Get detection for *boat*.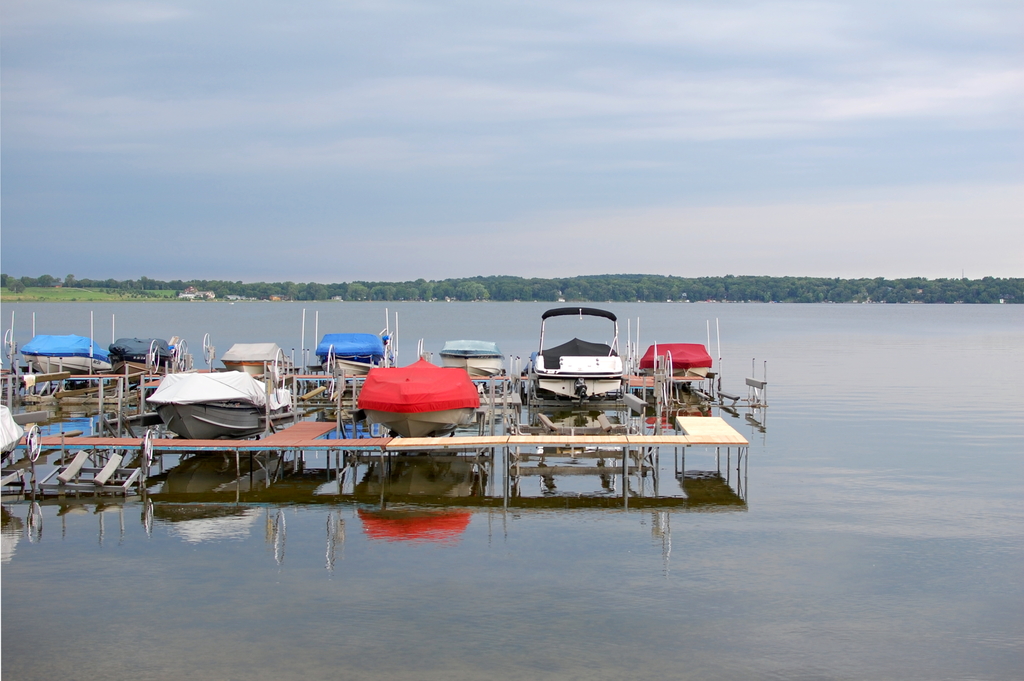
Detection: box=[215, 335, 295, 389].
